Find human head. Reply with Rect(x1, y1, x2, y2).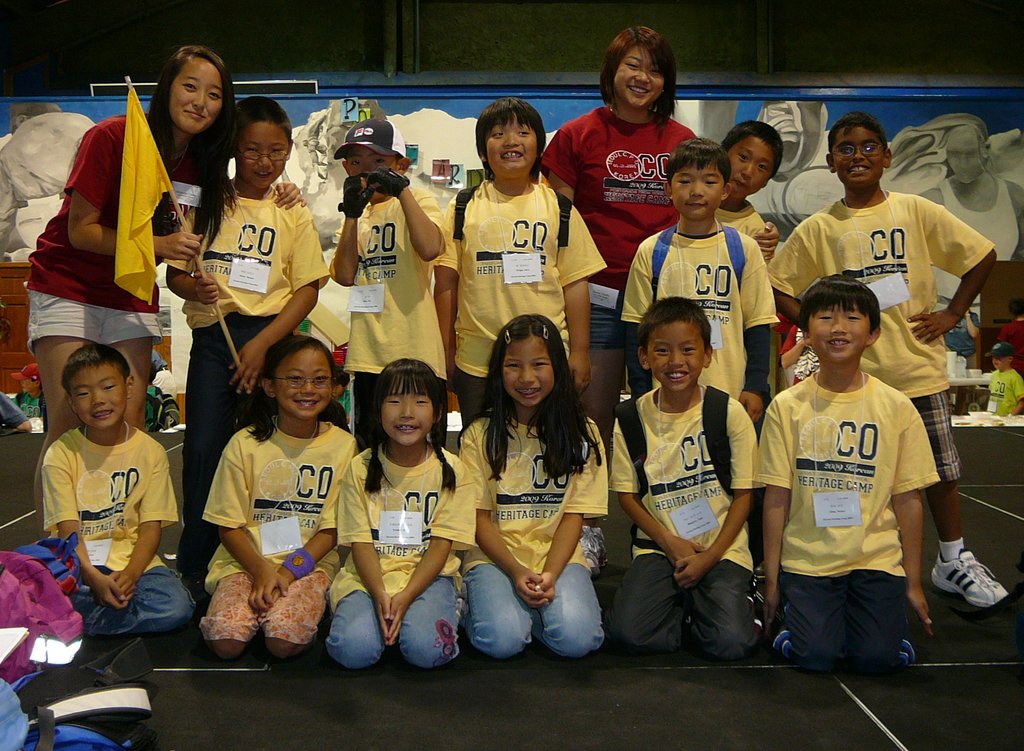
Rect(375, 358, 440, 447).
